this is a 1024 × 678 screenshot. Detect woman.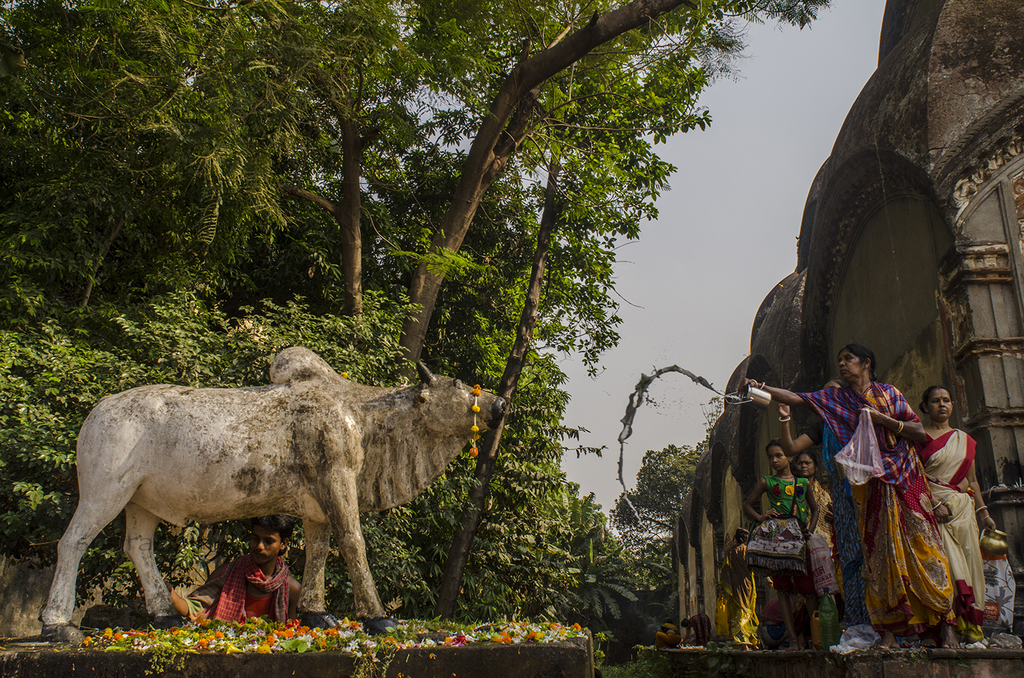
(left=713, top=331, right=966, bottom=659).
